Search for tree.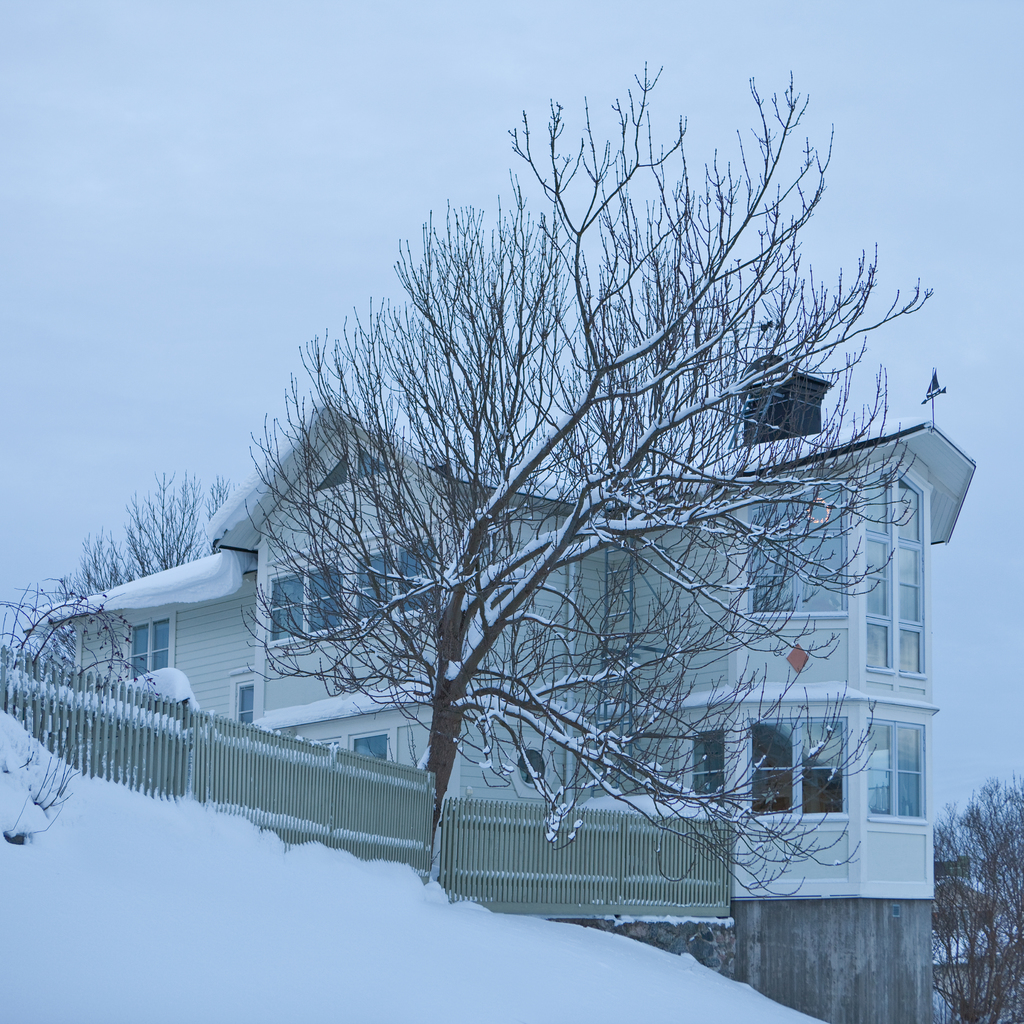
Found at [918,783,1023,1023].
